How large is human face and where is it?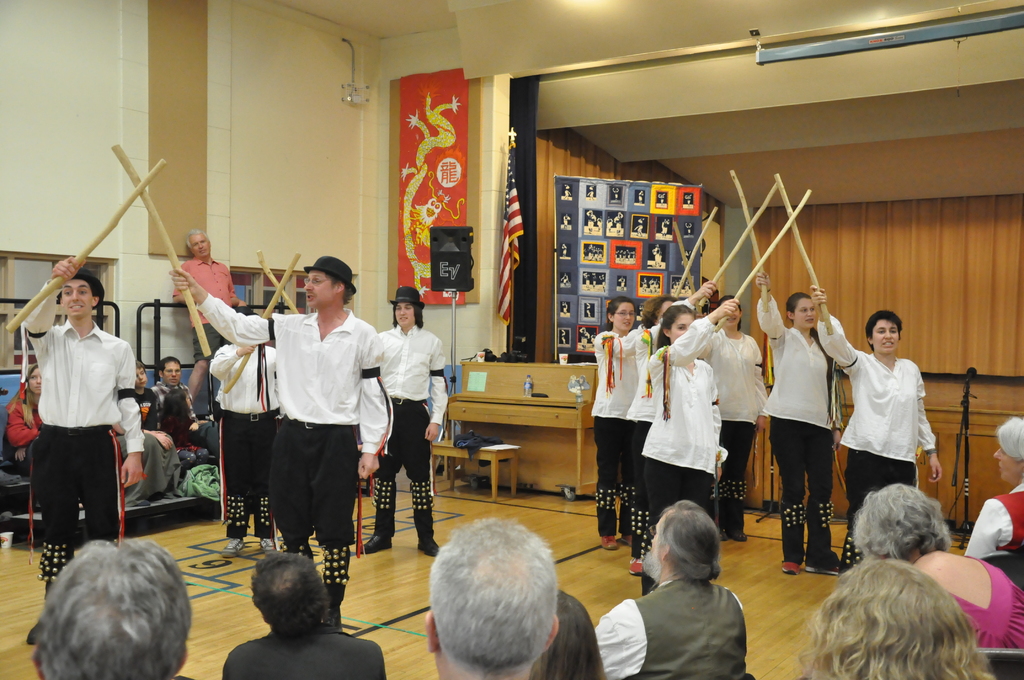
Bounding box: (x1=612, y1=301, x2=637, y2=330).
